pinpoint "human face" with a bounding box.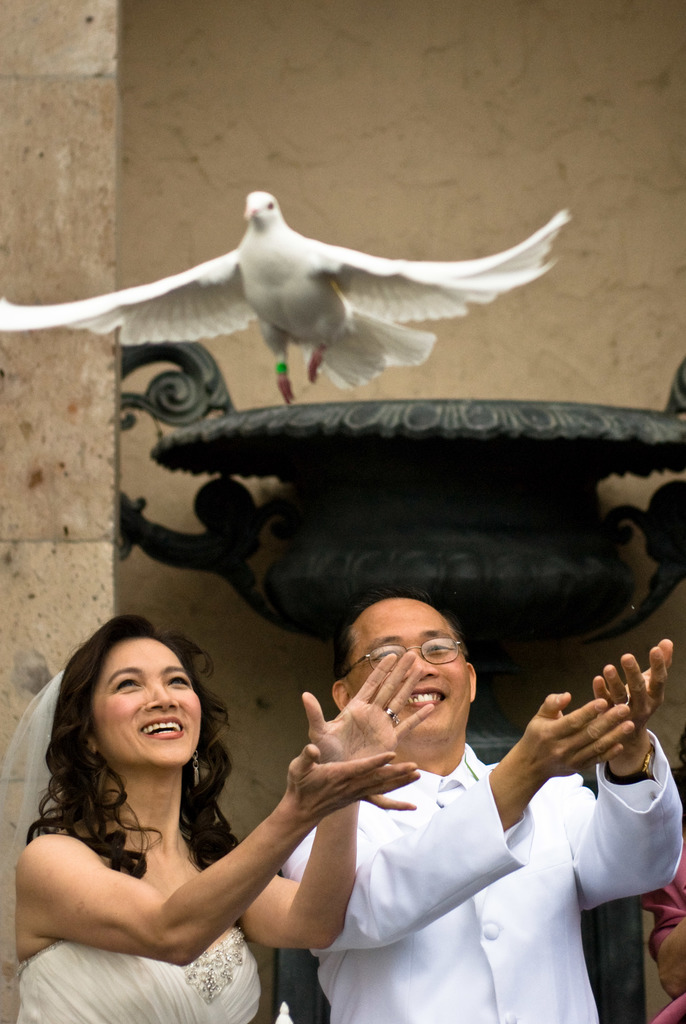
crop(352, 592, 476, 747).
